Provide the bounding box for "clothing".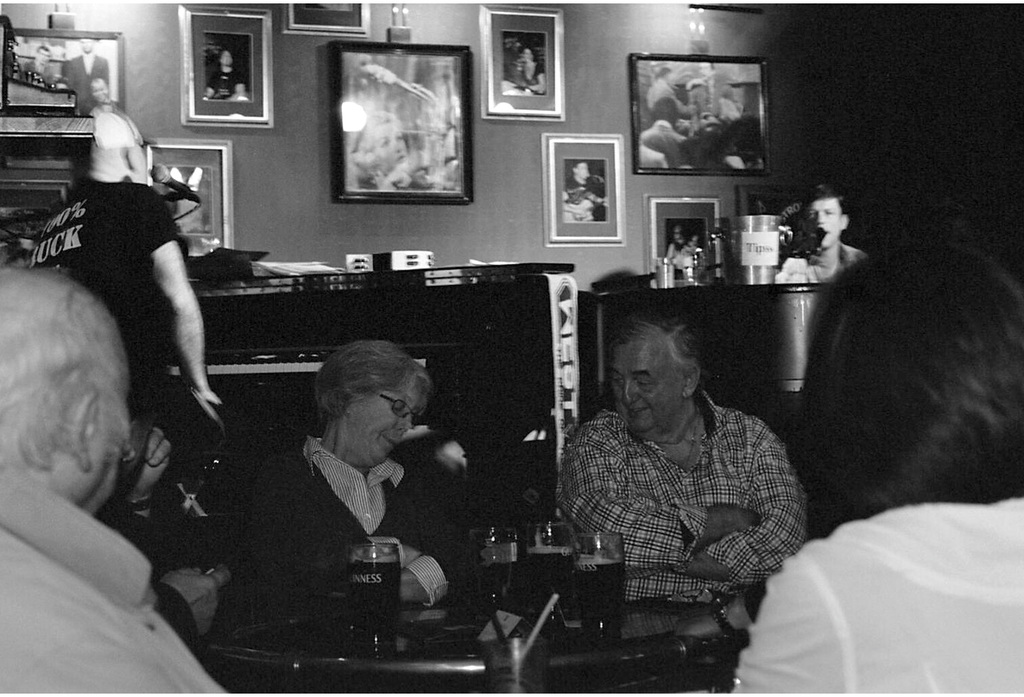
box(725, 501, 1020, 696).
